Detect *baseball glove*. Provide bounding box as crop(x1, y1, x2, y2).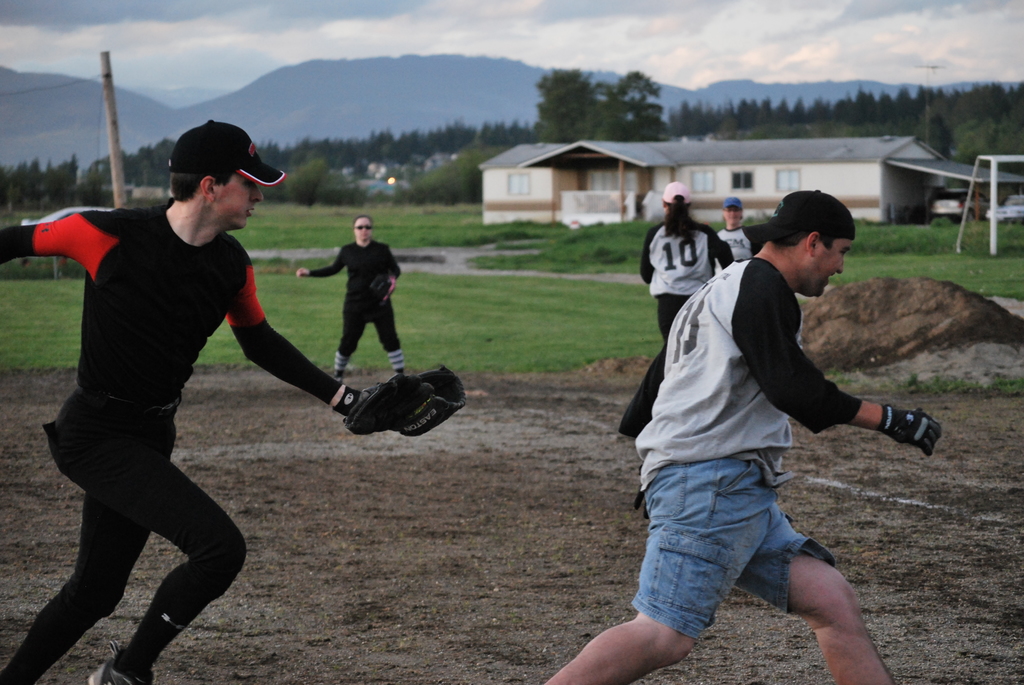
crop(362, 272, 399, 306).
